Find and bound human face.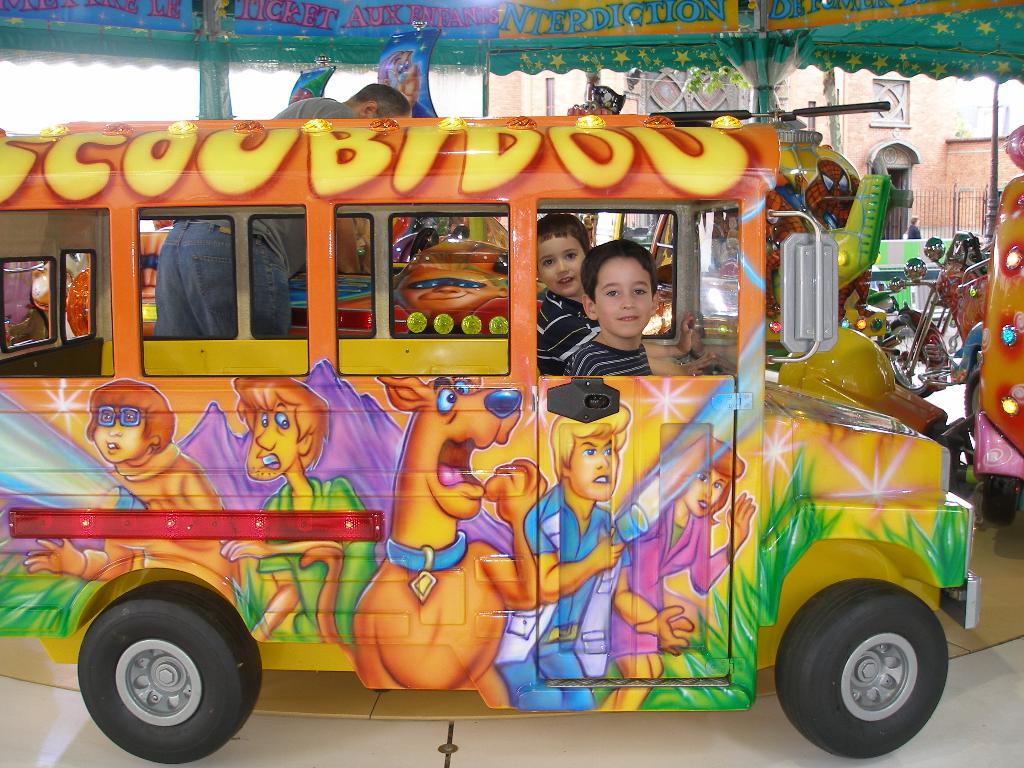
Bound: 92/404/149/465.
